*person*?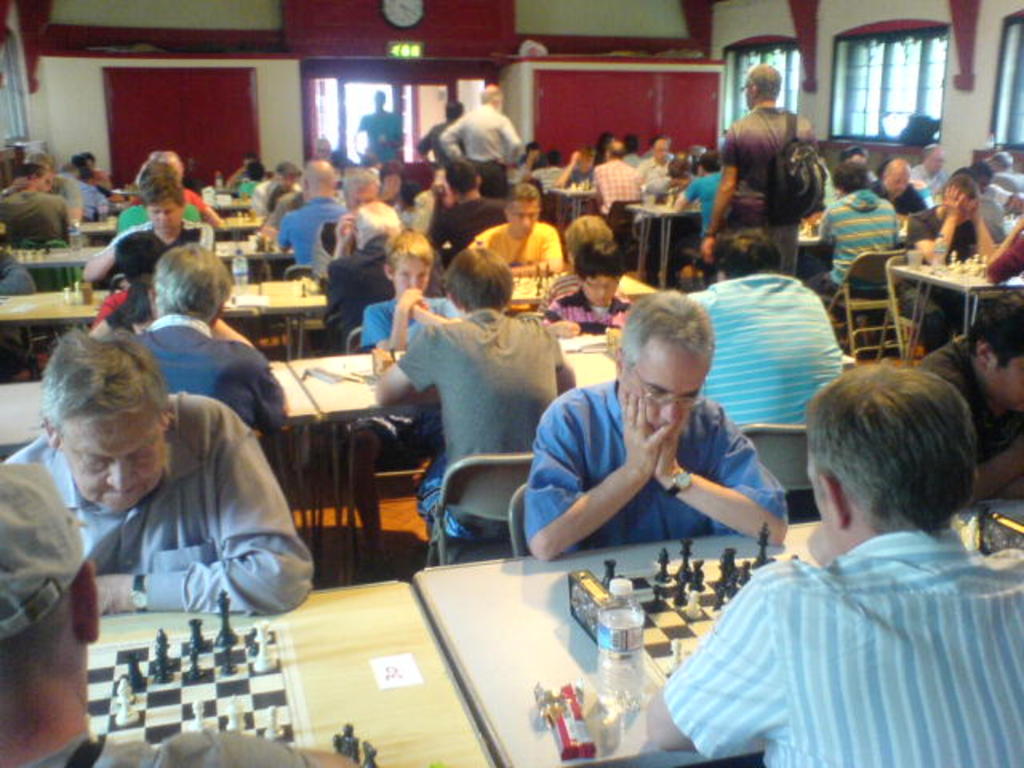
x1=701 y1=62 x2=826 y2=275
